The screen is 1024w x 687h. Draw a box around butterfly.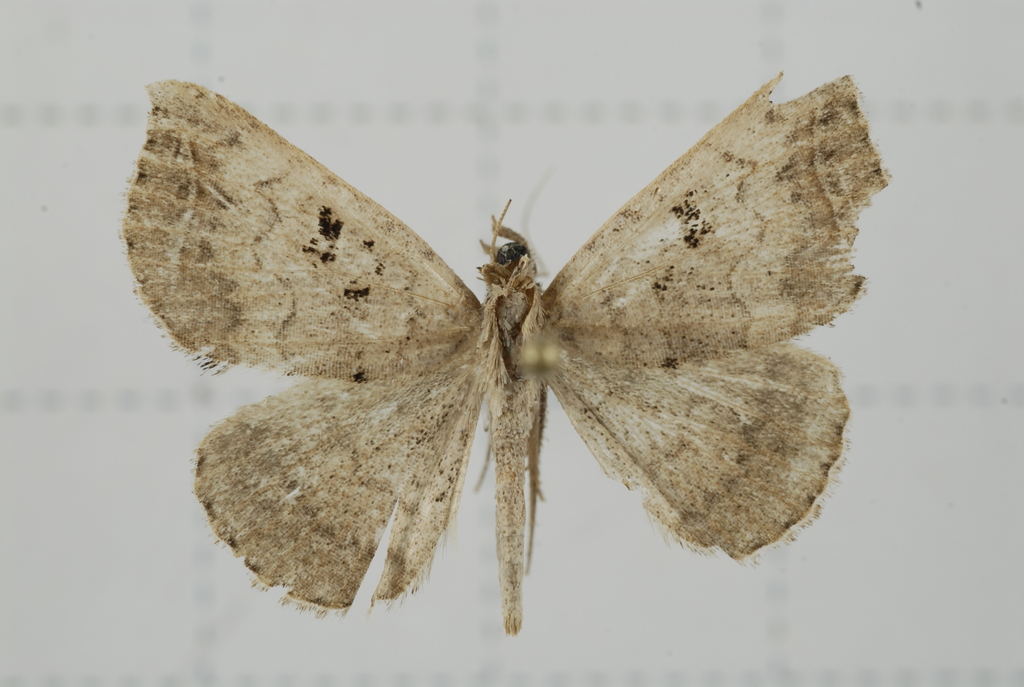
<bbox>132, 87, 859, 648</bbox>.
